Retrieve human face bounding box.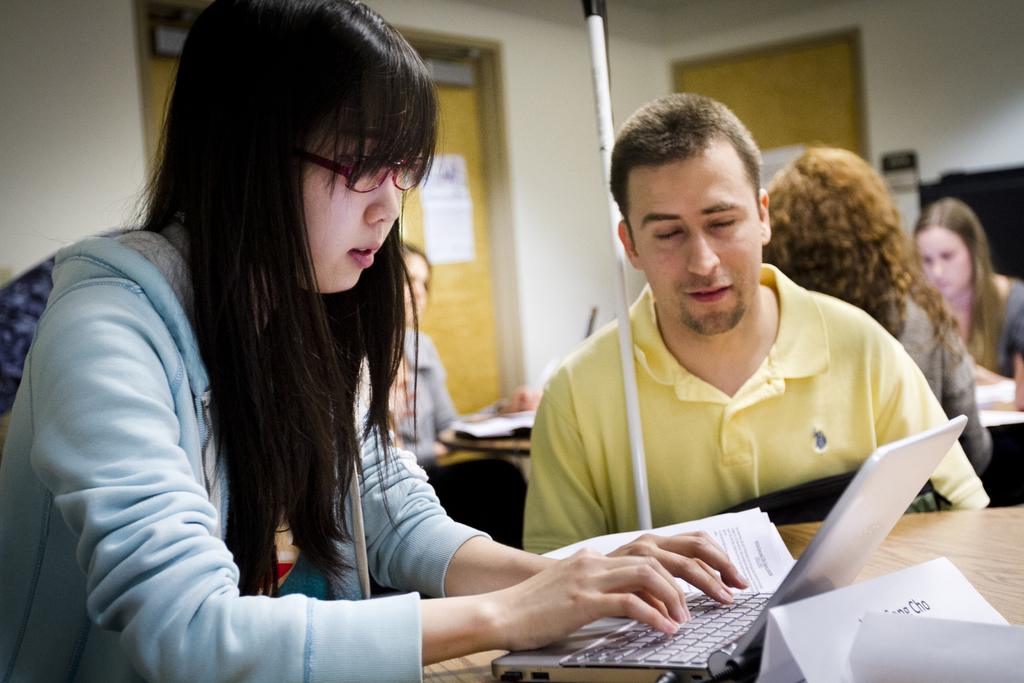
Bounding box: (303, 131, 399, 293).
